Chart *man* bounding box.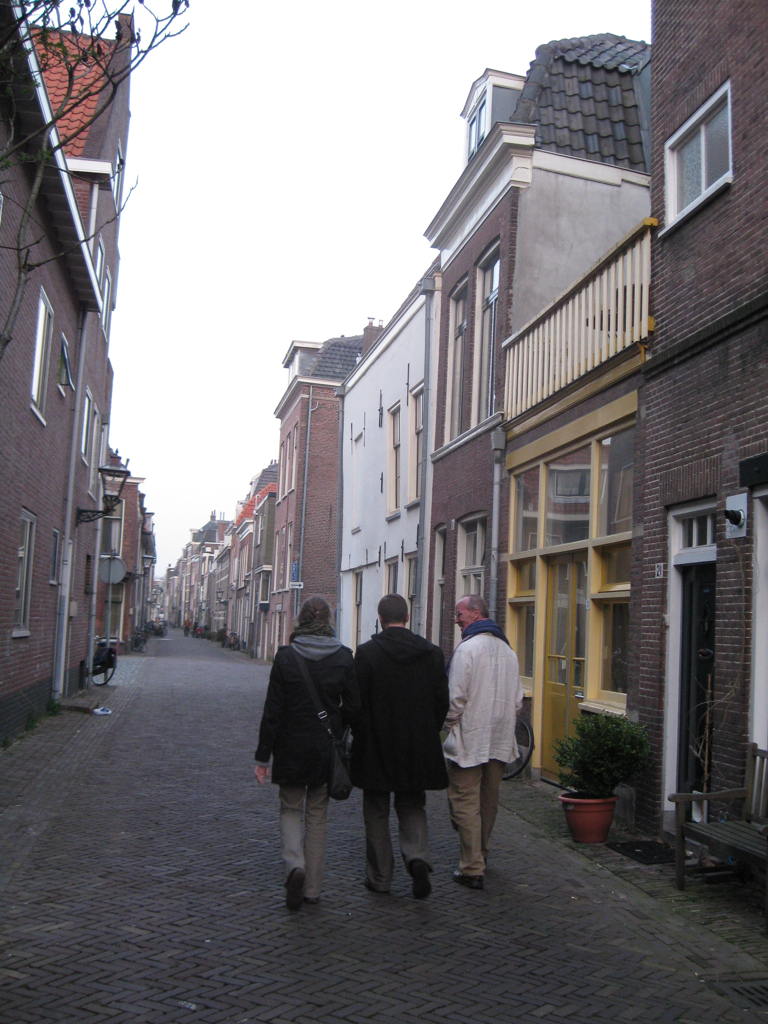
Charted: (left=352, top=590, right=448, bottom=899).
